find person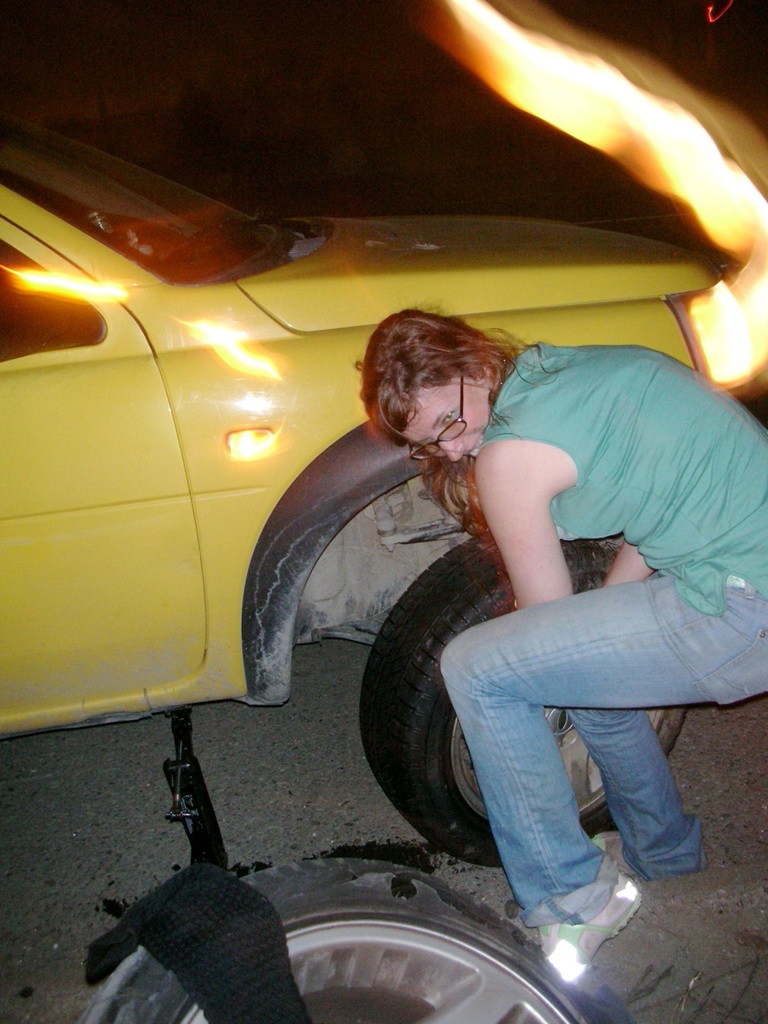
[362, 306, 767, 989]
